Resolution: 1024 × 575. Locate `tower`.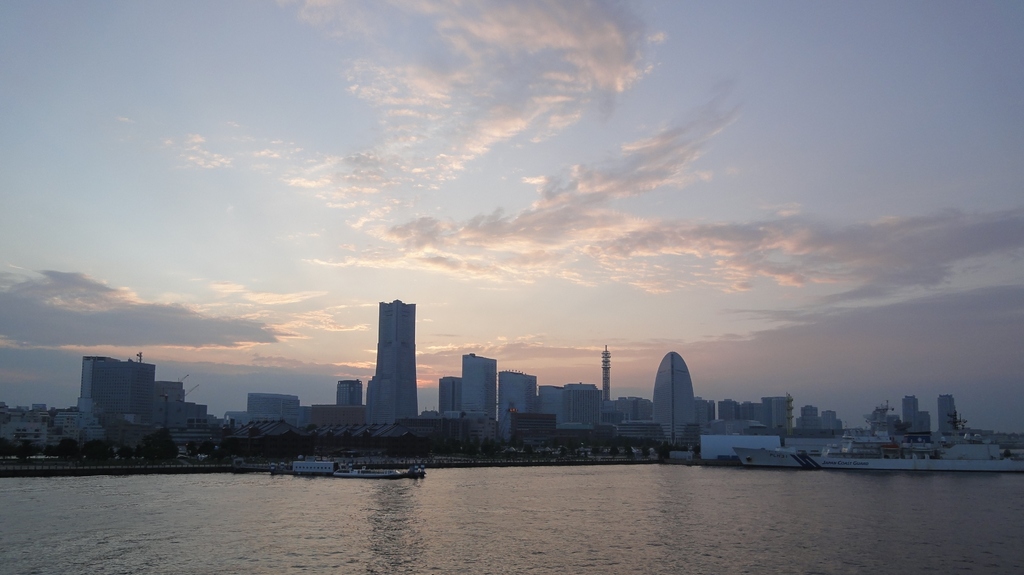
bbox=[442, 381, 461, 410].
